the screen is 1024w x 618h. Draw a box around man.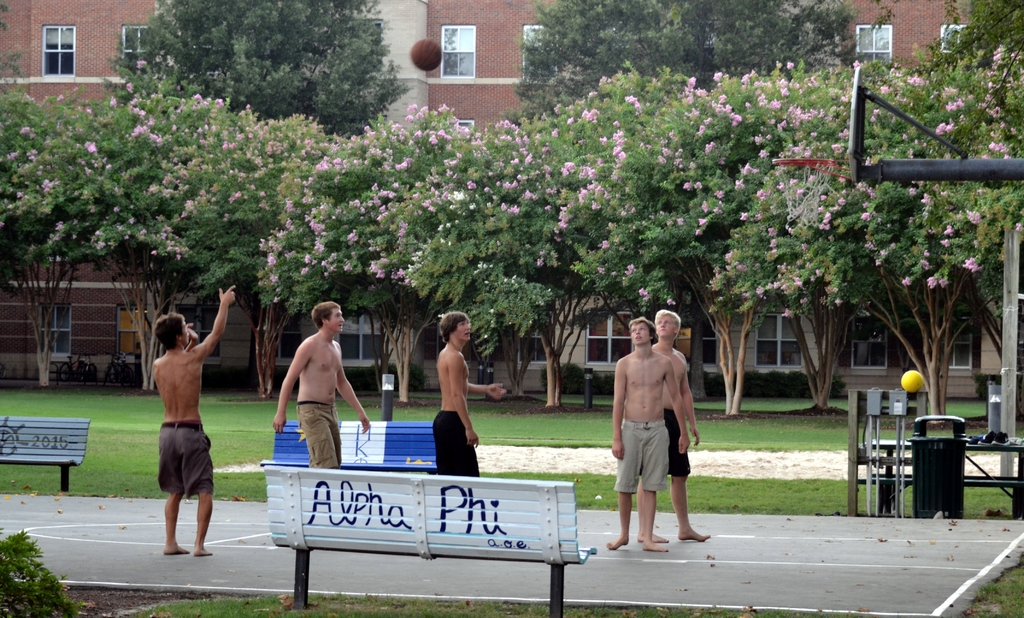
[x1=433, y1=310, x2=505, y2=476].
